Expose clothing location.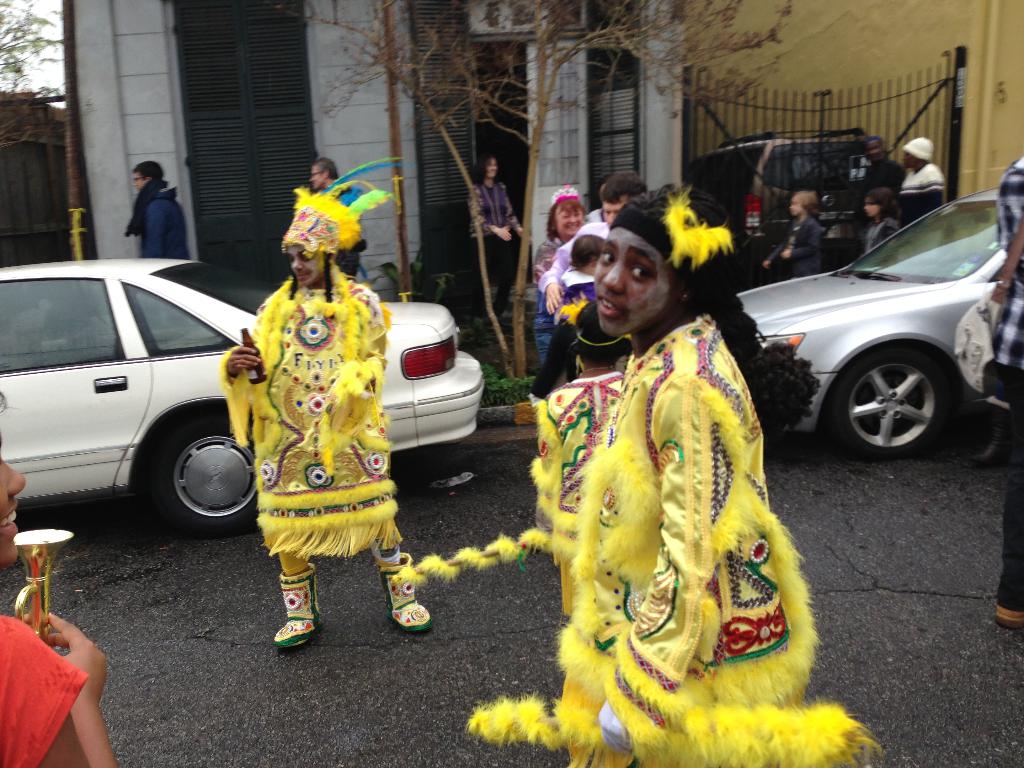
Exposed at locate(470, 312, 881, 767).
